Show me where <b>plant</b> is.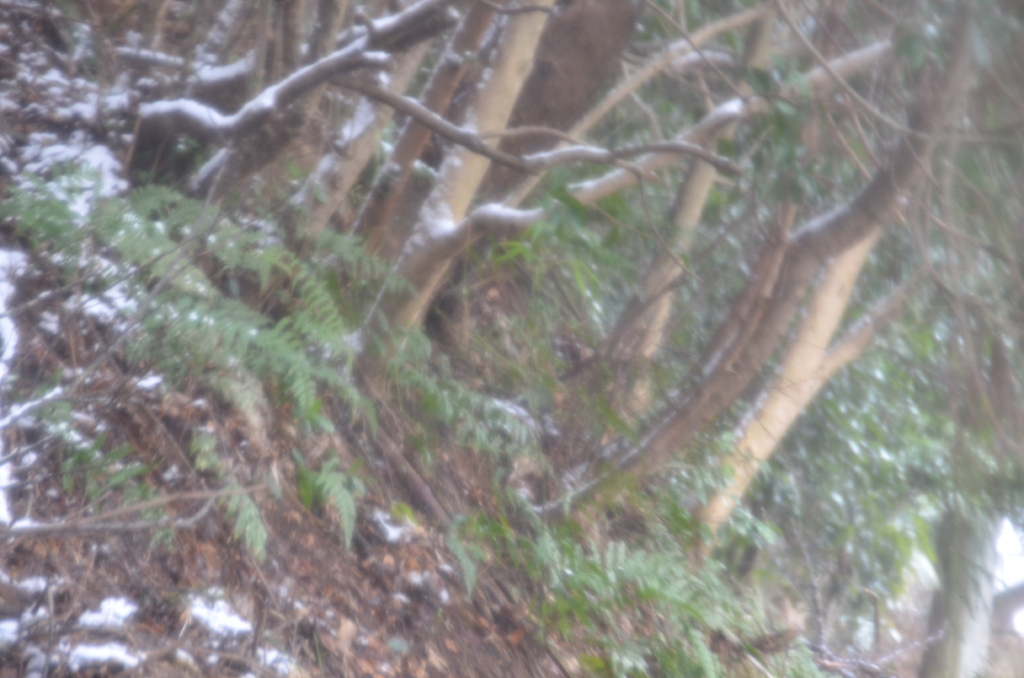
<b>plant</b> is at [x1=0, y1=168, x2=435, y2=559].
